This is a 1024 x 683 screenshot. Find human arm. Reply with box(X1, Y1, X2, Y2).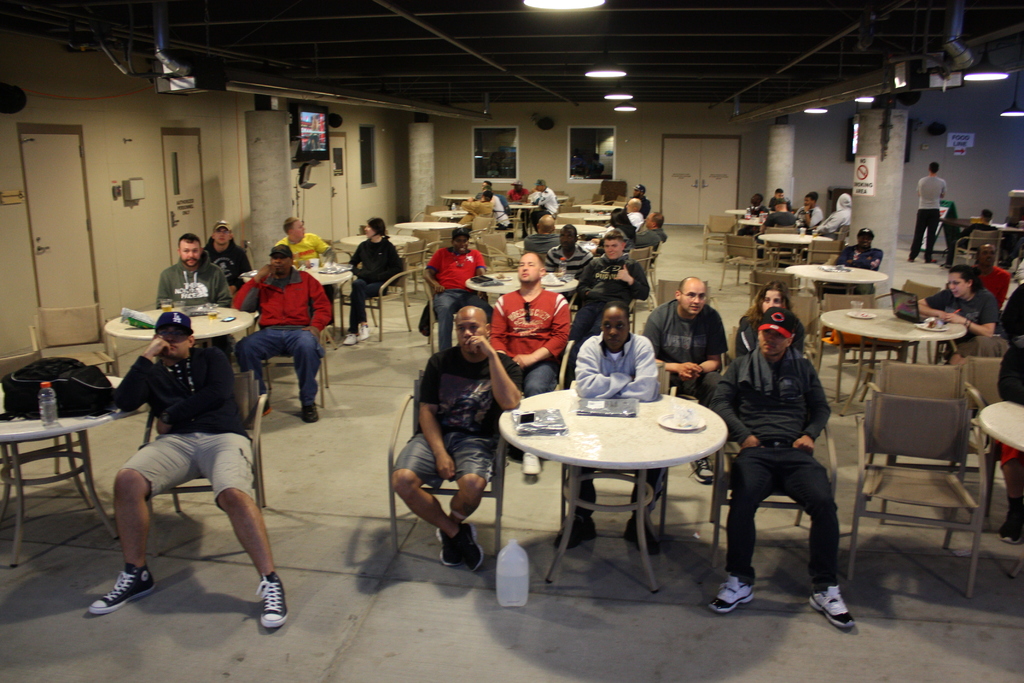
box(992, 340, 1023, 410).
